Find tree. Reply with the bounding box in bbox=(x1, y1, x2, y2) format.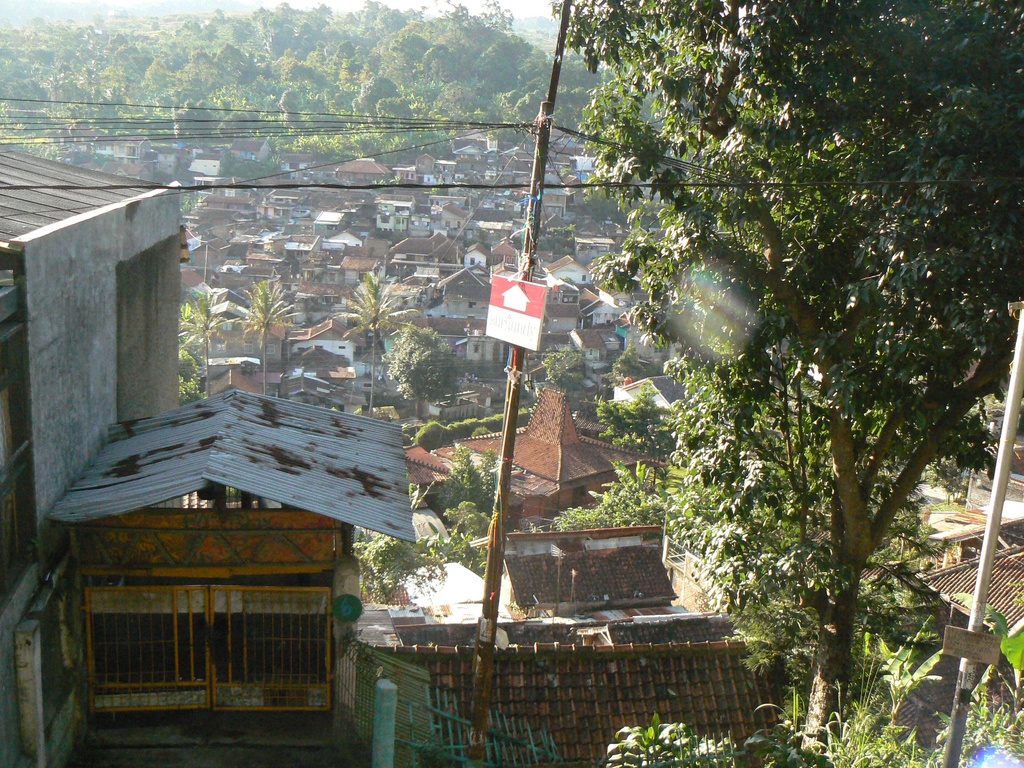
bbox=(537, 349, 584, 390).
